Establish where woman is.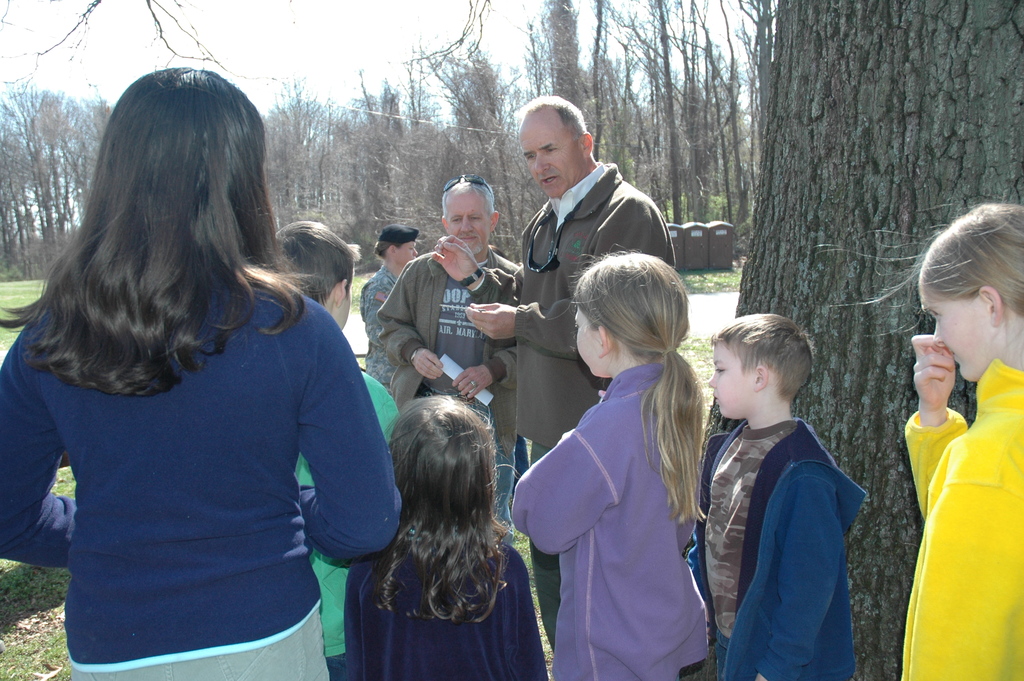
Established at Rect(8, 69, 407, 680).
